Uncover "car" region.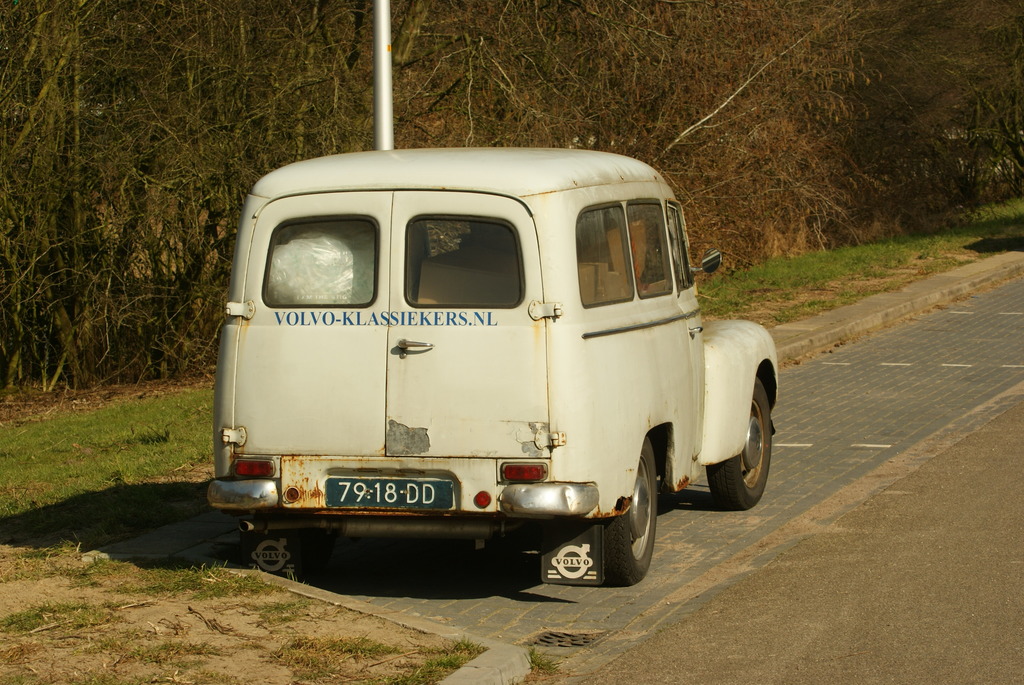
Uncovered: box=[204, 129, 789, 624].
